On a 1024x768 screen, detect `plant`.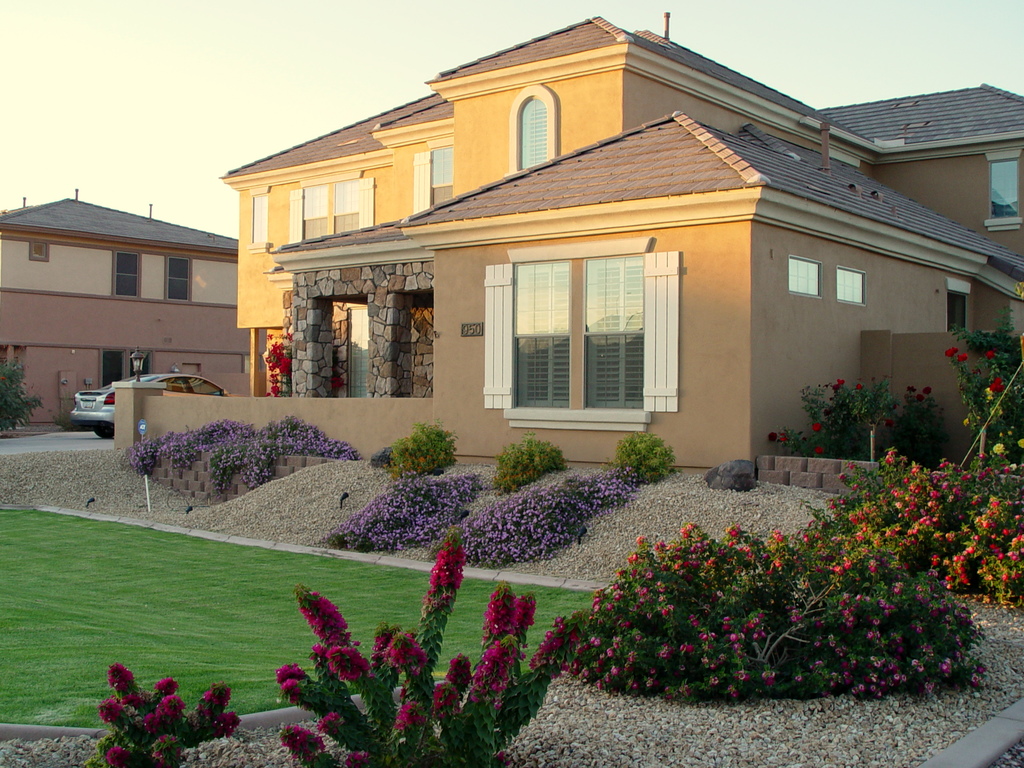
[90, 660, 250, 767].
